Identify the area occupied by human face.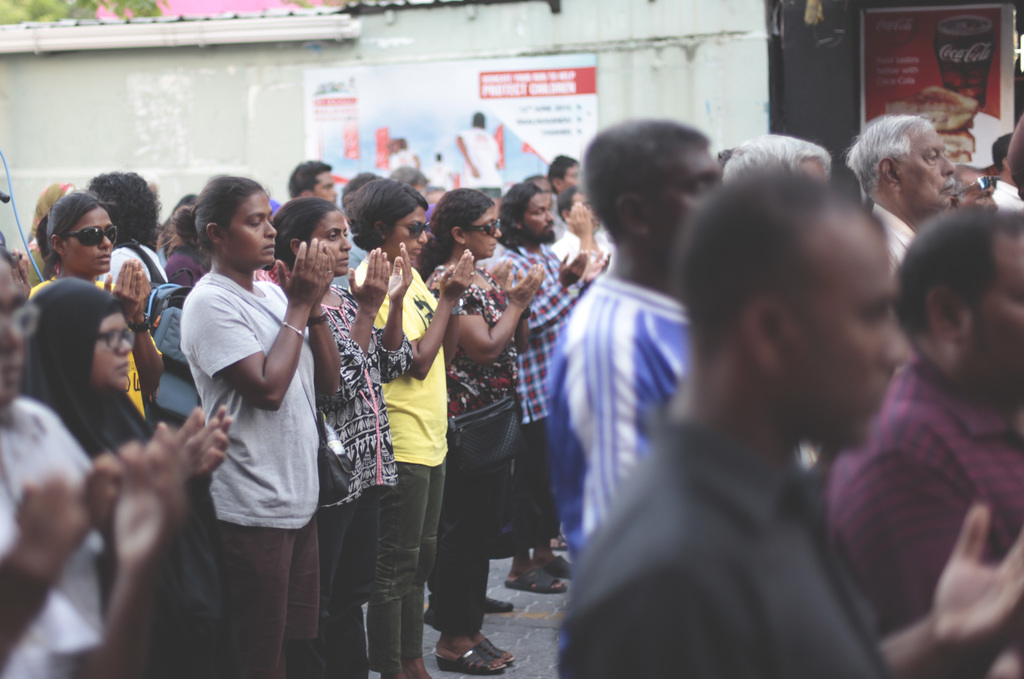
Area: box(65, 208, 114, 272).
